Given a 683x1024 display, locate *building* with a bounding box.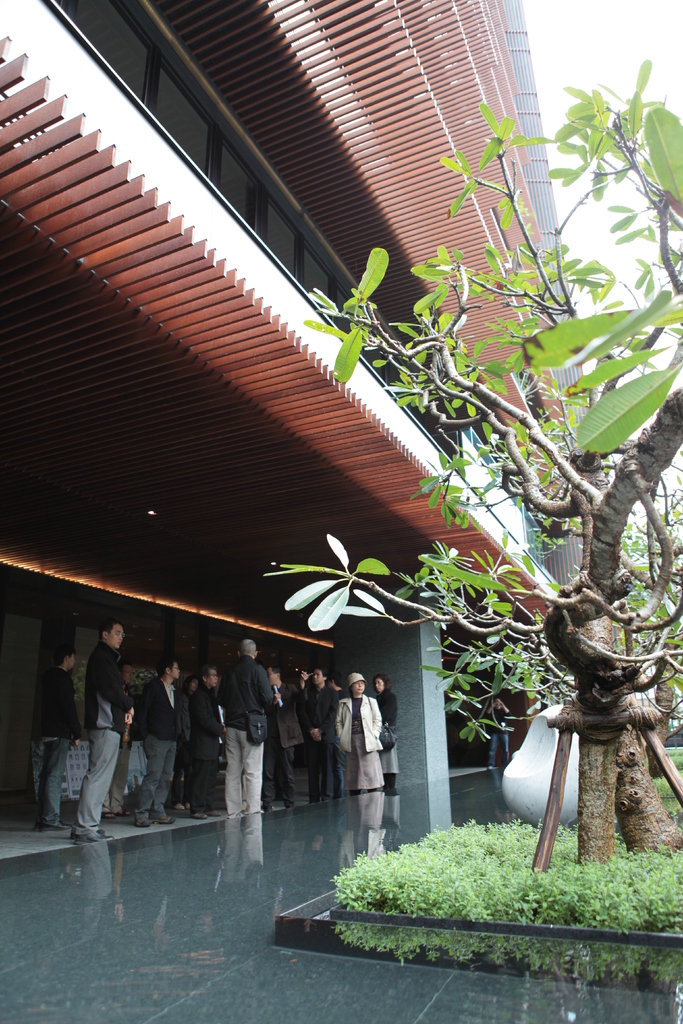
Located: detection(0, 0, 606, 851).
